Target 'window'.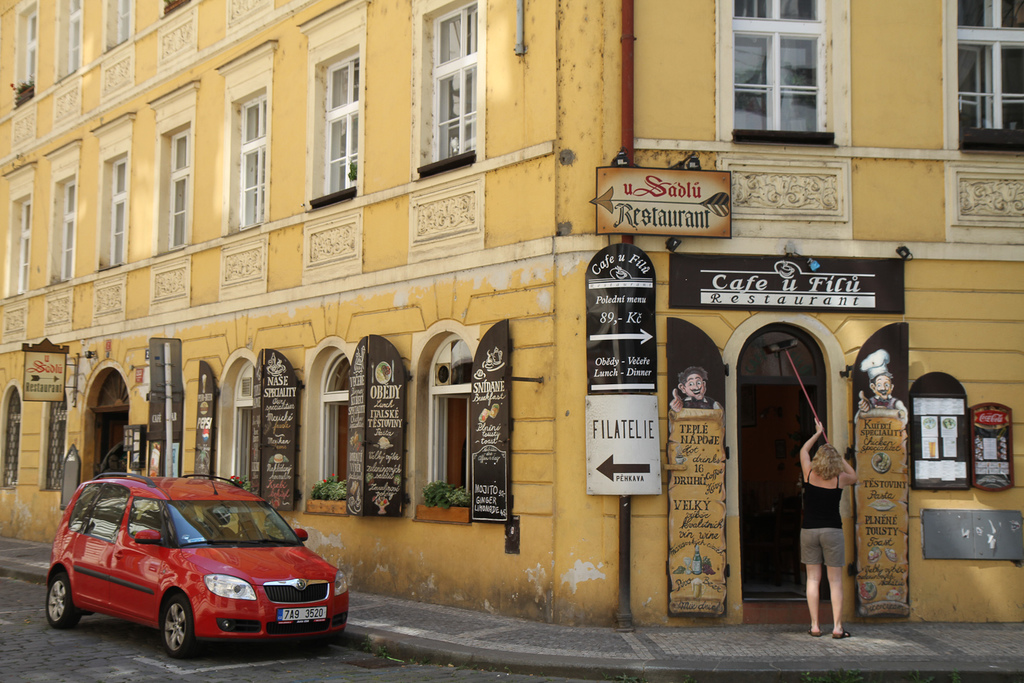
Target region: locate(3, 192, 29, 301).
